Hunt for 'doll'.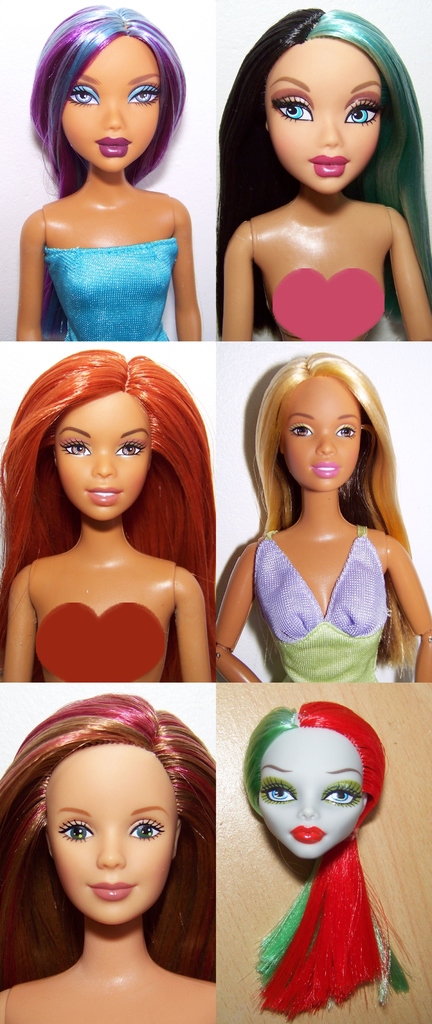
Hunted down at x1=216 y1=3 x2=431 y2=339.
